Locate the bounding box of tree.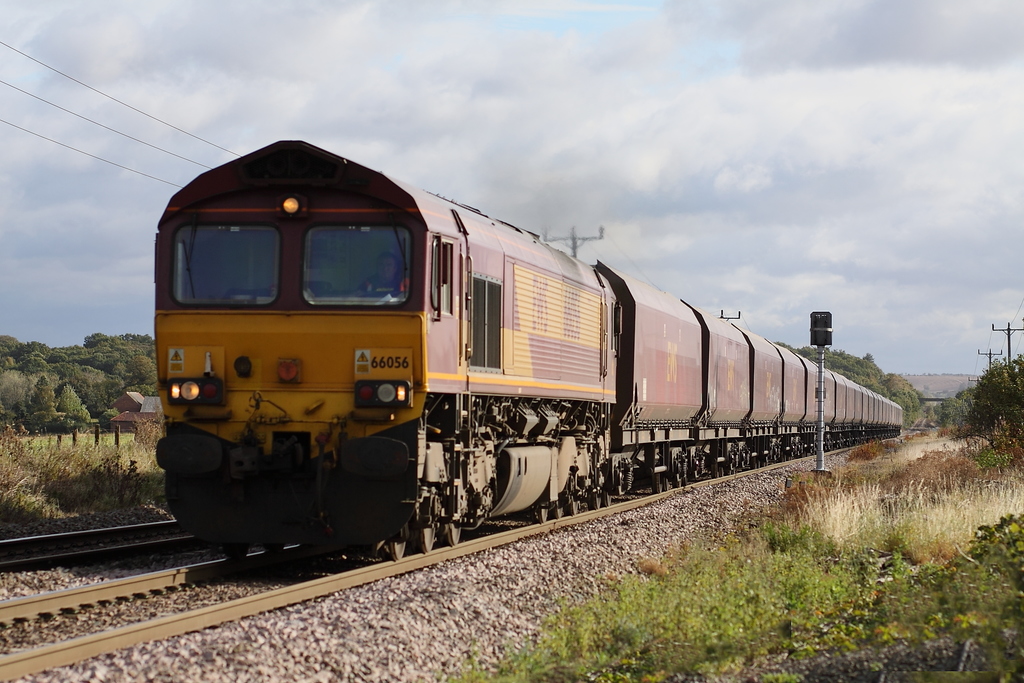
Bounding box: [770,336,934,416].
